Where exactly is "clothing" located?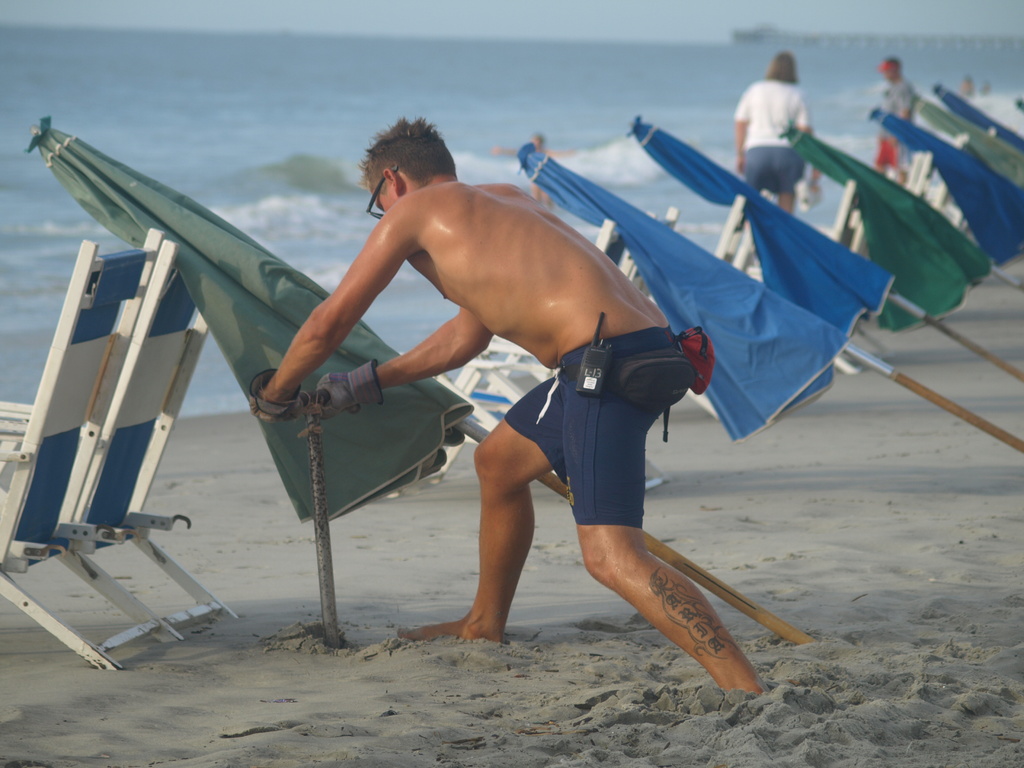
Its bounding box is 878,80,919,138.
